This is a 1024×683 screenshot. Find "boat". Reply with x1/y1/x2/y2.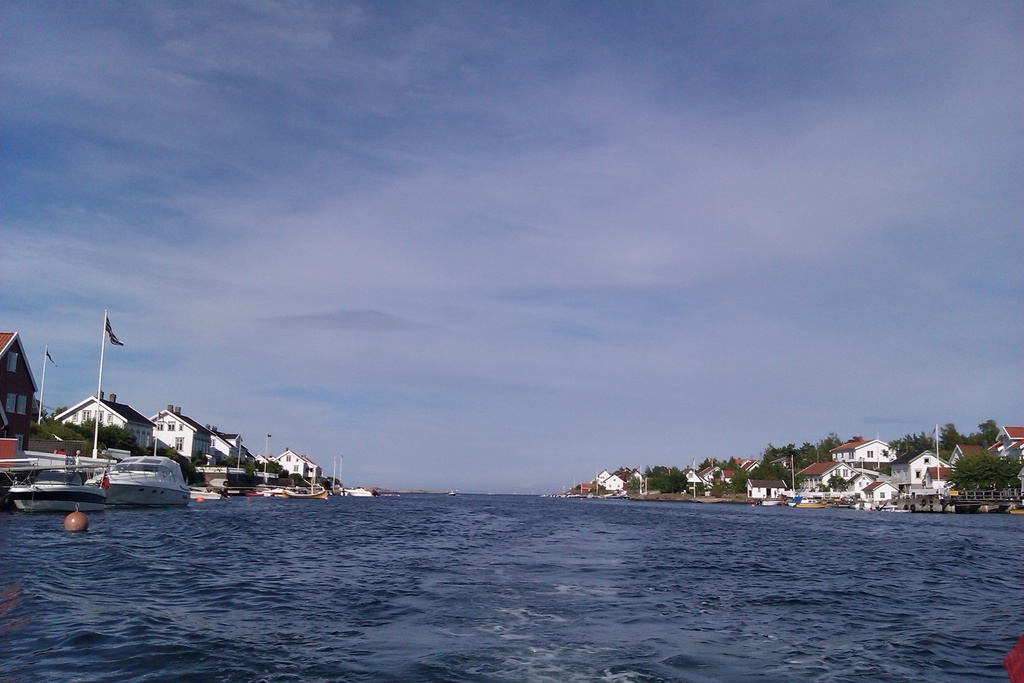
86/434/194/505.
